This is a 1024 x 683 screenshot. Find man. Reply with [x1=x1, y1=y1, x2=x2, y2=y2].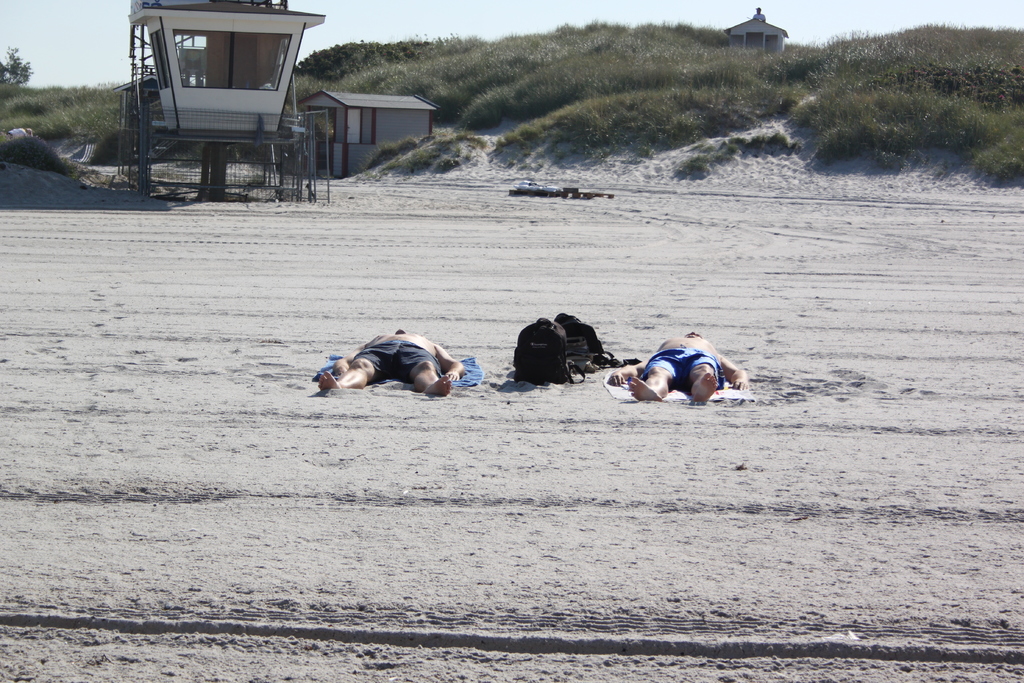
[x1=329, y1=314, x2=492, y2=410].
